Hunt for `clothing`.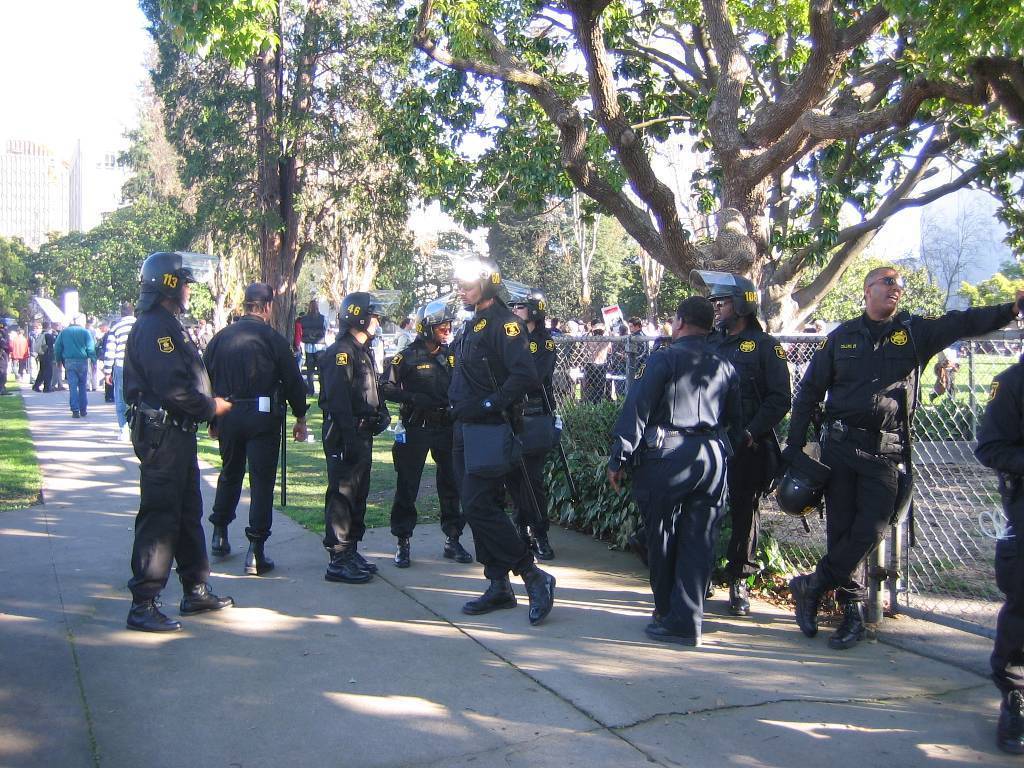
Hunted down at x1=501, y1=327, x2=551, y2=531.
